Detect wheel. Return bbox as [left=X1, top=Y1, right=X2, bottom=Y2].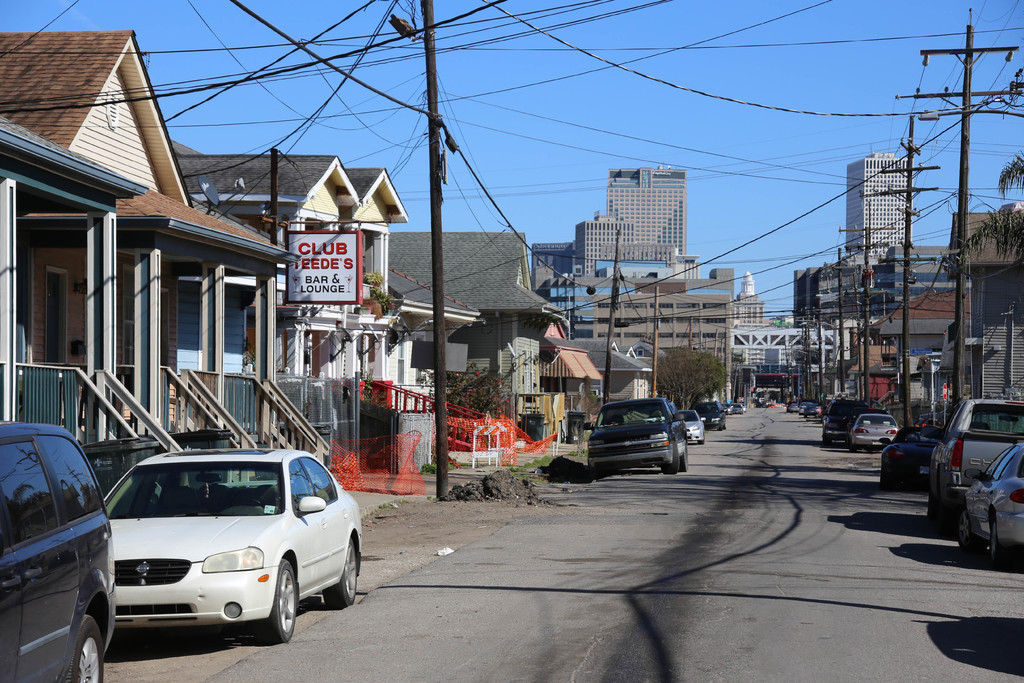
[left=324, top=538, right=359, bottom=608].
